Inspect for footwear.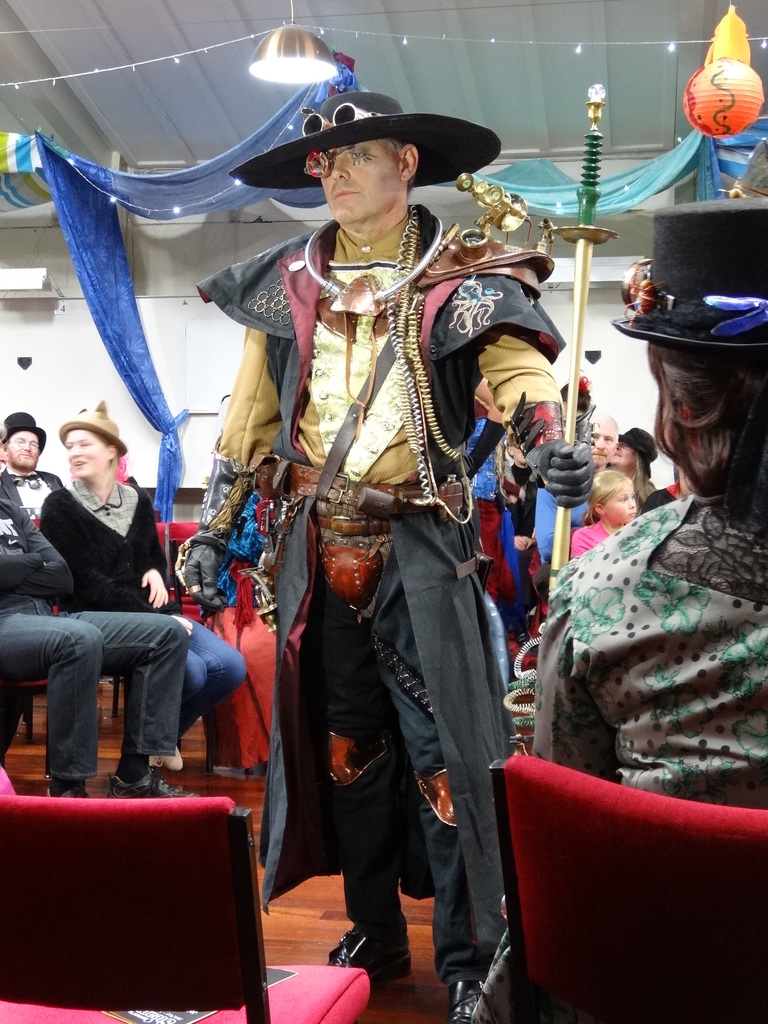
Inspection: 329/921/409/986.
